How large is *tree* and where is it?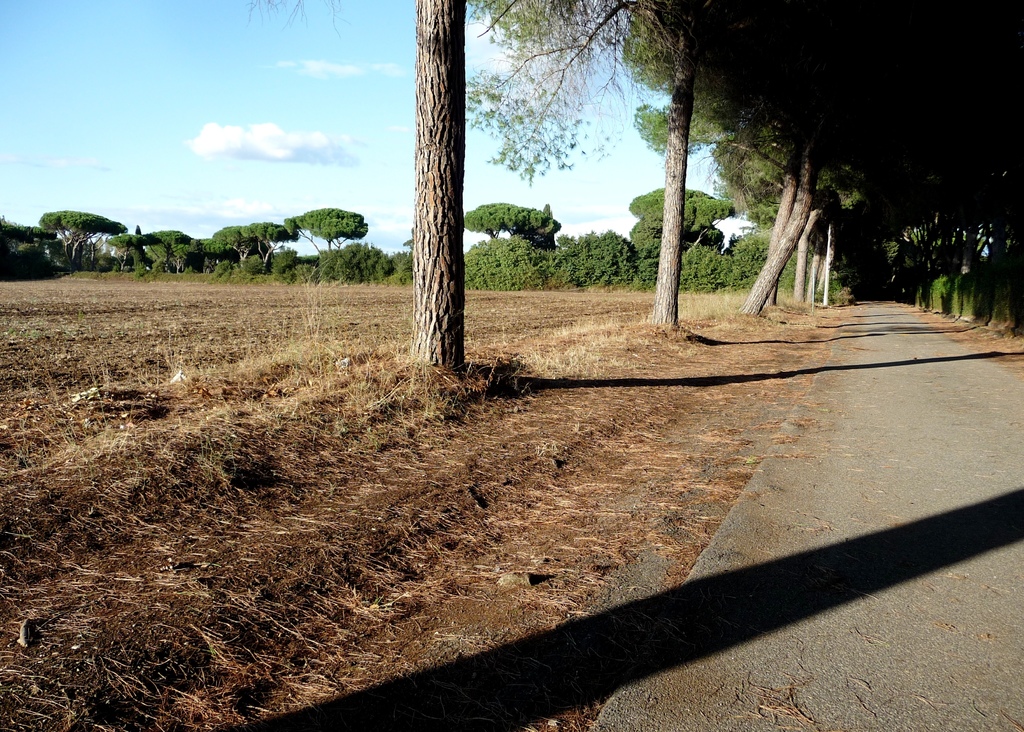
Bounding box: {"x1": 628, "y1": 225, "x2": 733, "y2": 281}.
